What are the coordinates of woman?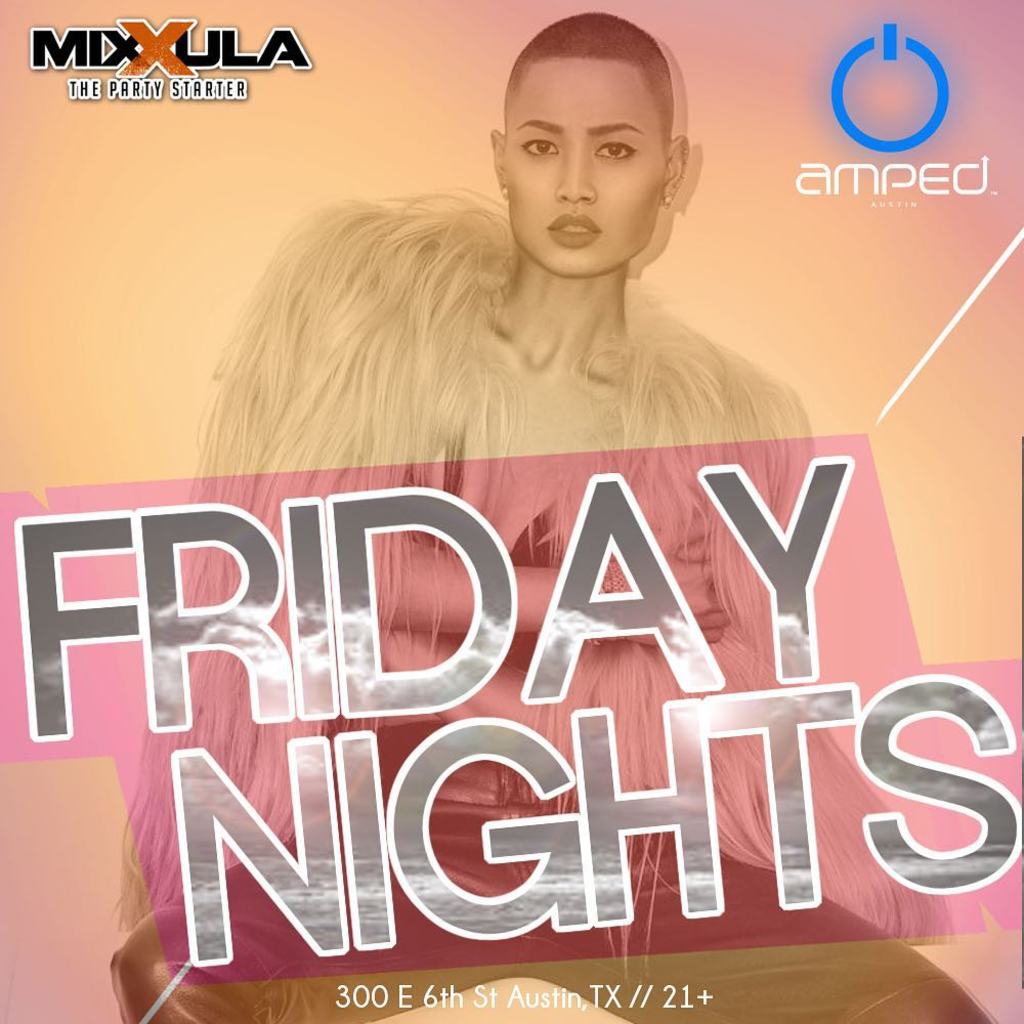
left=103, top=8, right=1009, bottom=1023.
